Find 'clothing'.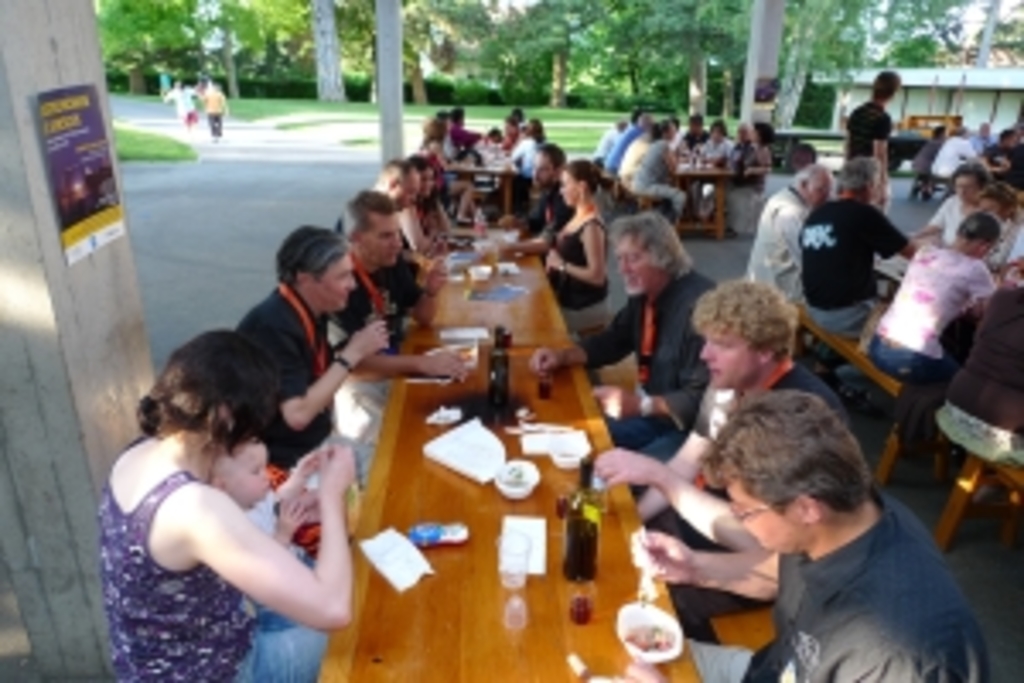
700:482:1004:676.
